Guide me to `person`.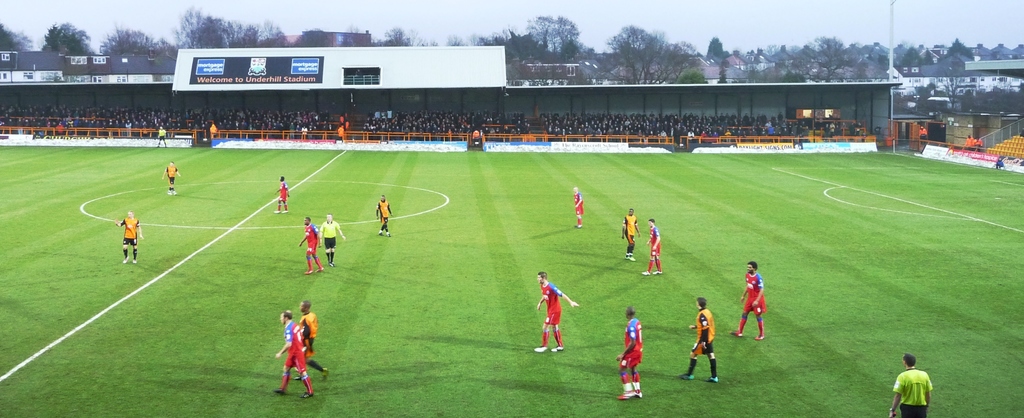
Guidance: left=271, top=308, right=315, bottom=400.
